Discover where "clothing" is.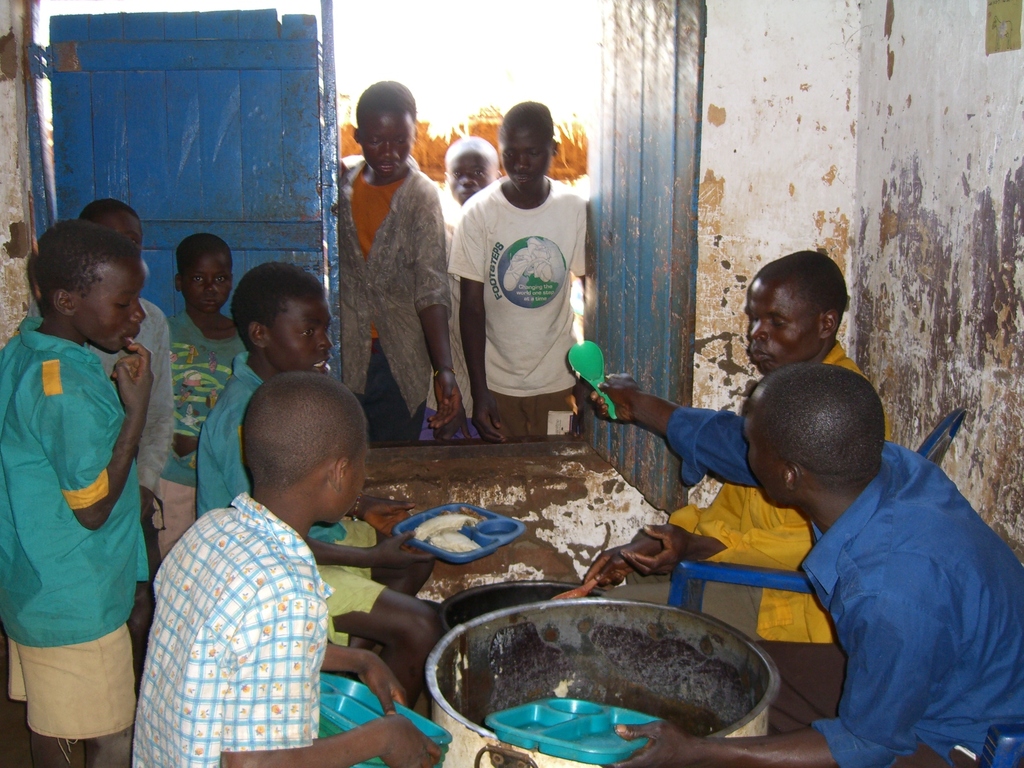
Discovered at BBox(664, 401, 1023, 767).
